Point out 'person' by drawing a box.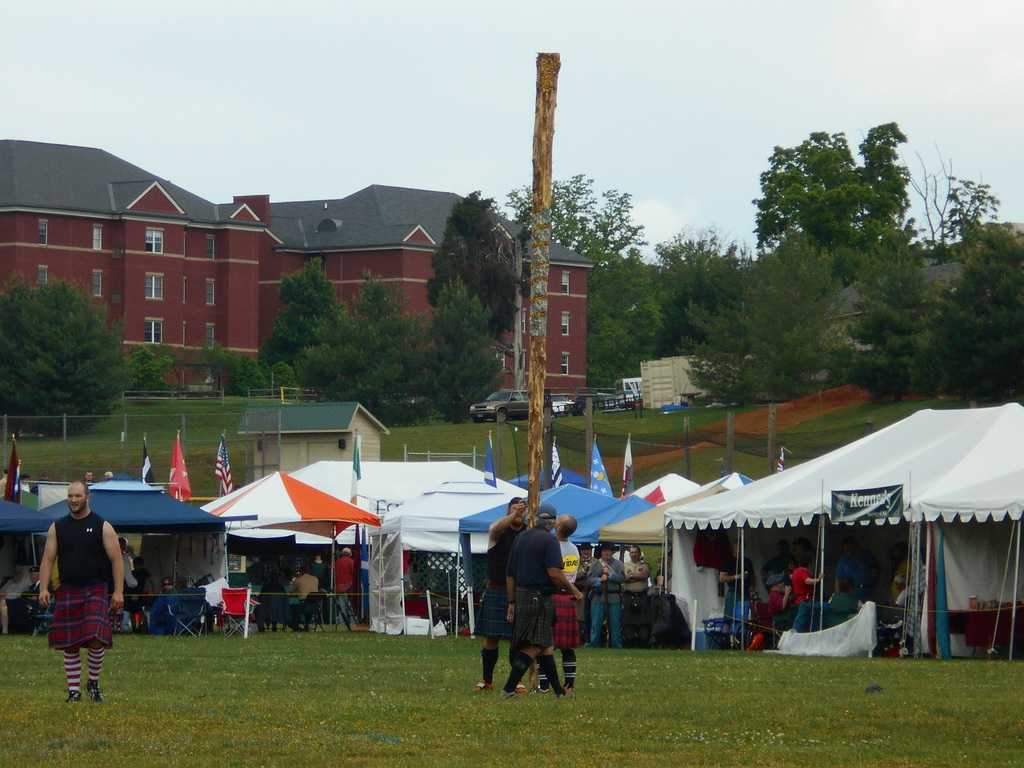
crop(584, 546, 620, 653).
